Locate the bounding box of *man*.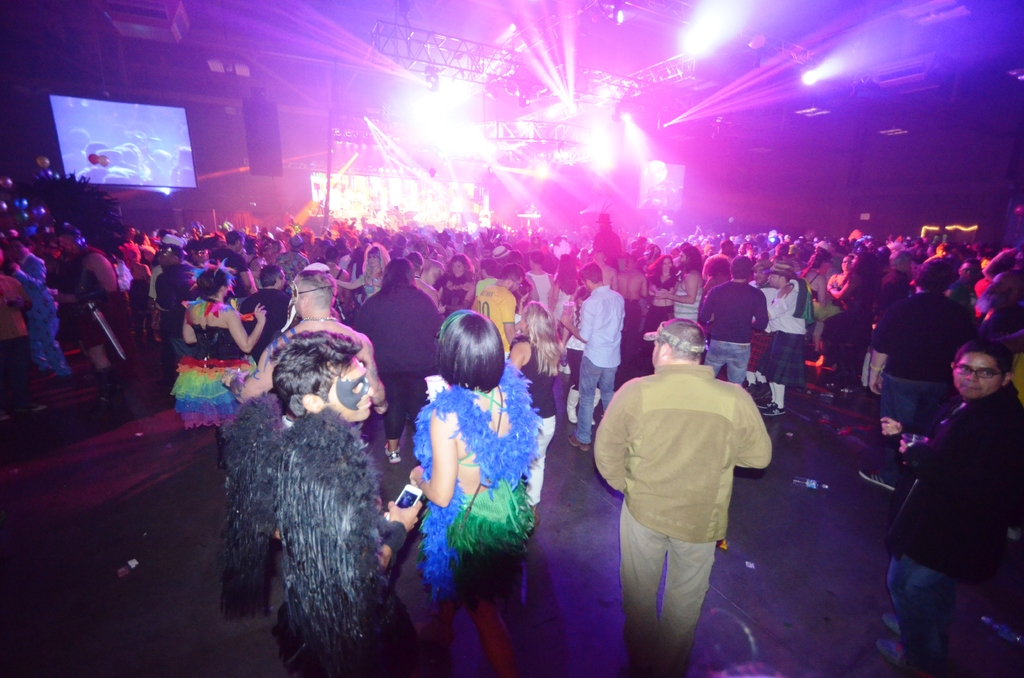
Bounding box: locate(221, 316, 421, 673).
